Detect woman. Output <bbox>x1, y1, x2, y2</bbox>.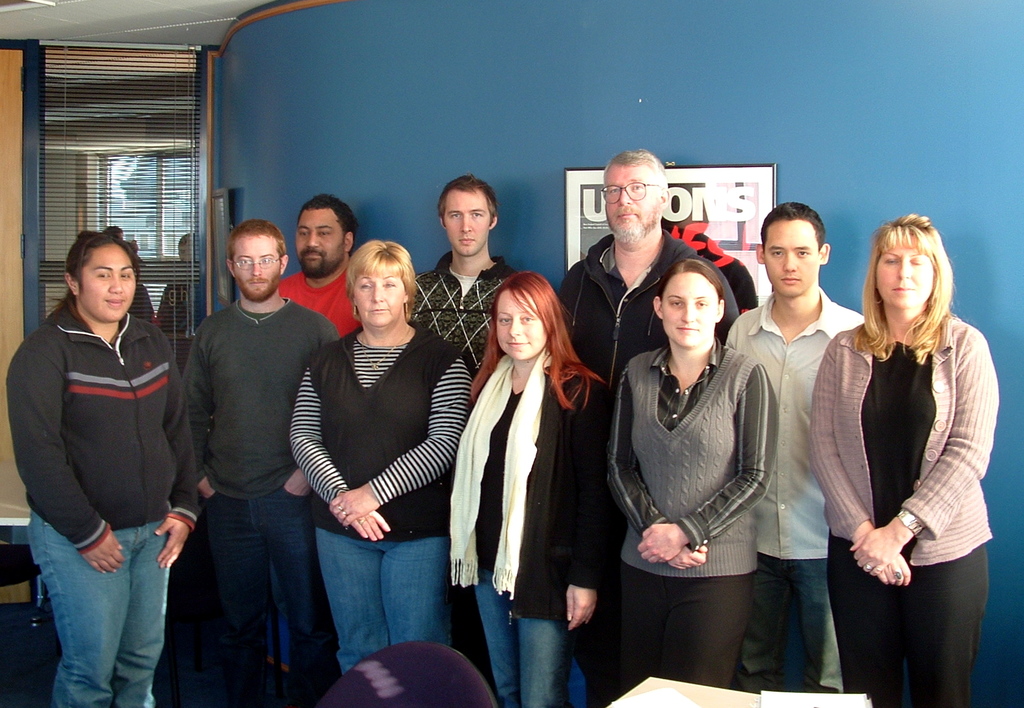
<bbox>804, 209, 990, 707</bbox>.
